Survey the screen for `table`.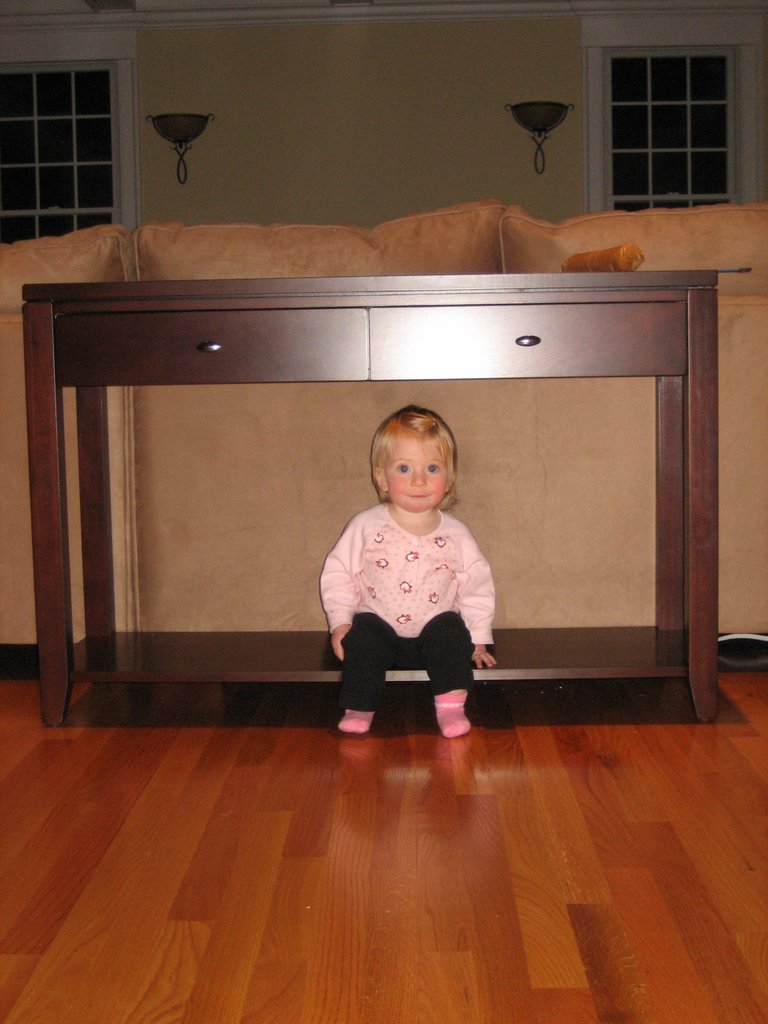
Survey found: <bbox>21, 269, 719, 728</bbox>.
